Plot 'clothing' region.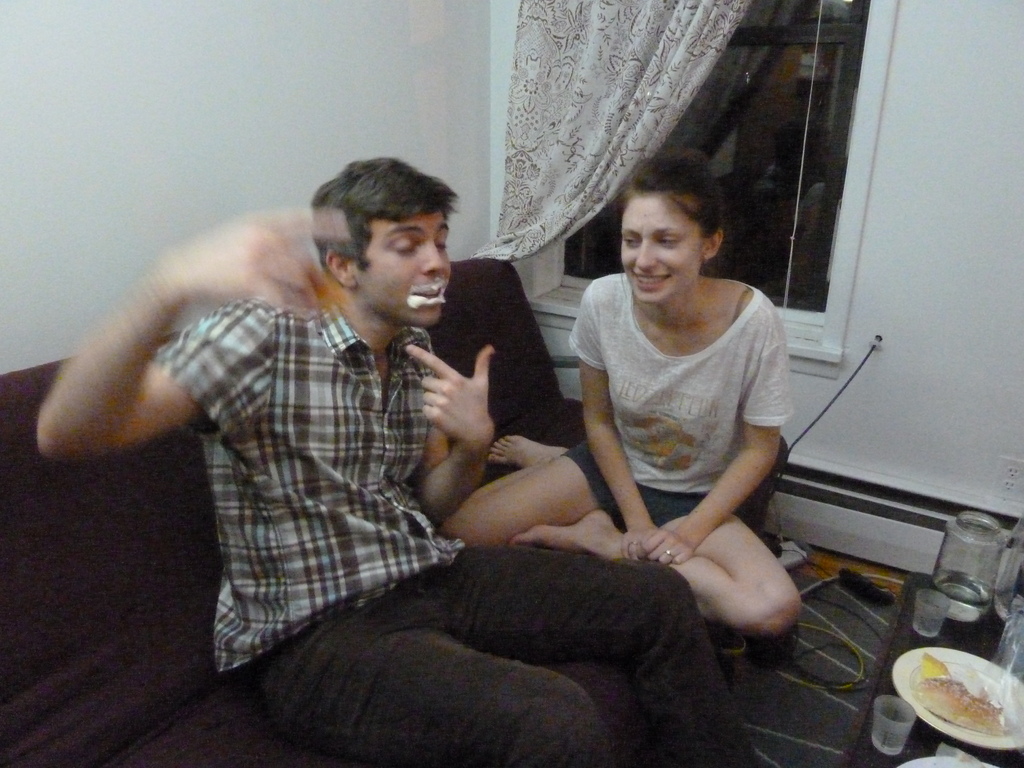
Plotted at [x1=570, y1=292, x2=790, y2=529].
